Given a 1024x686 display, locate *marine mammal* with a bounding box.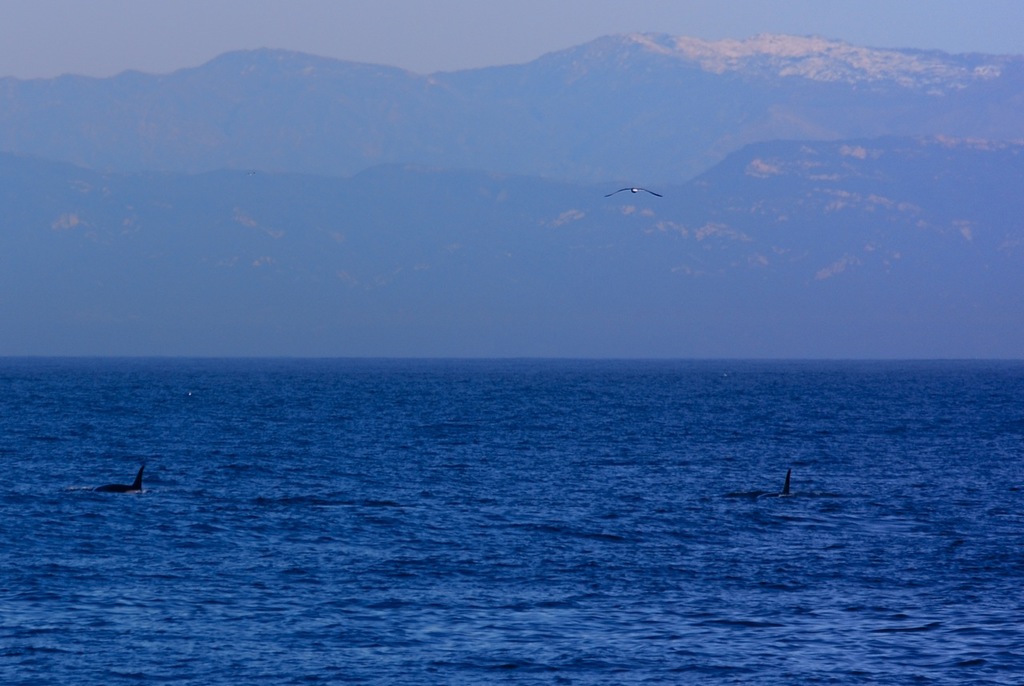
Located: 95 466 148 499.
